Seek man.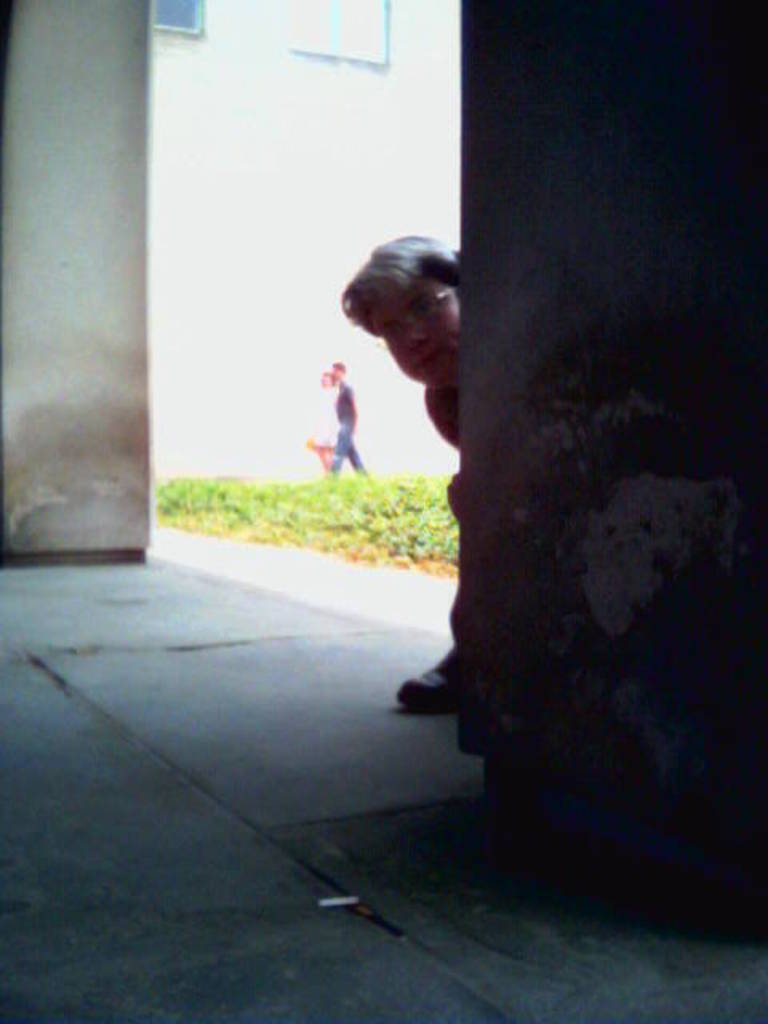
box(341, 238, 480, 712).
